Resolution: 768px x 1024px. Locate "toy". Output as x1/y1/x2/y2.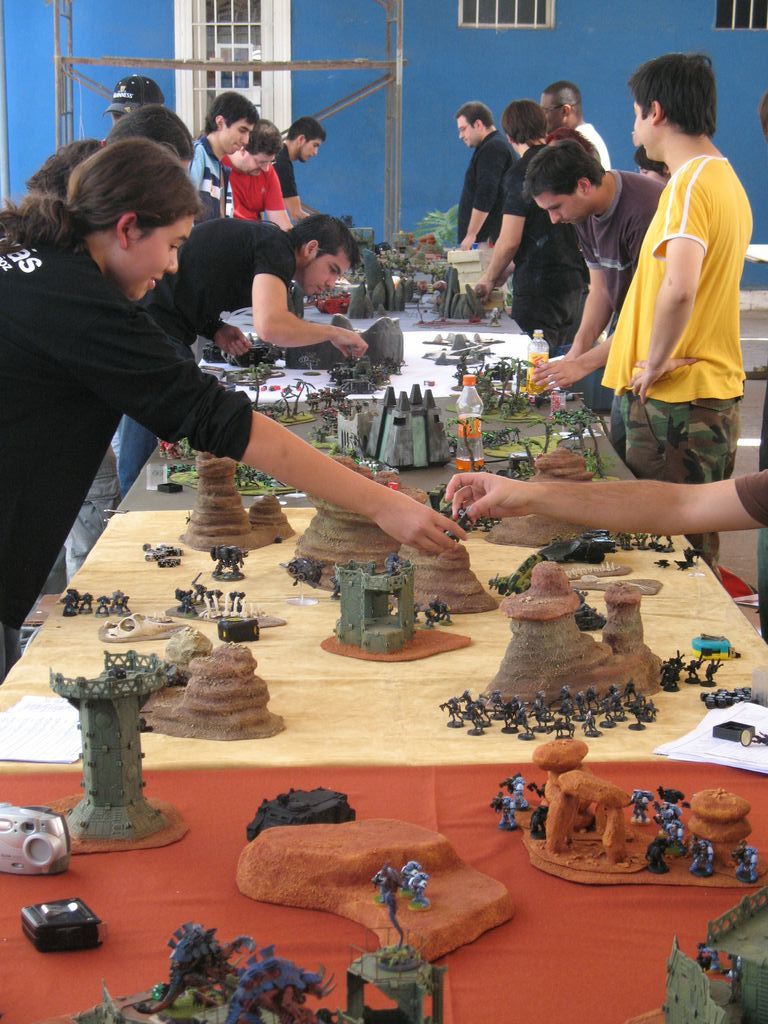
105/590/133/622.
